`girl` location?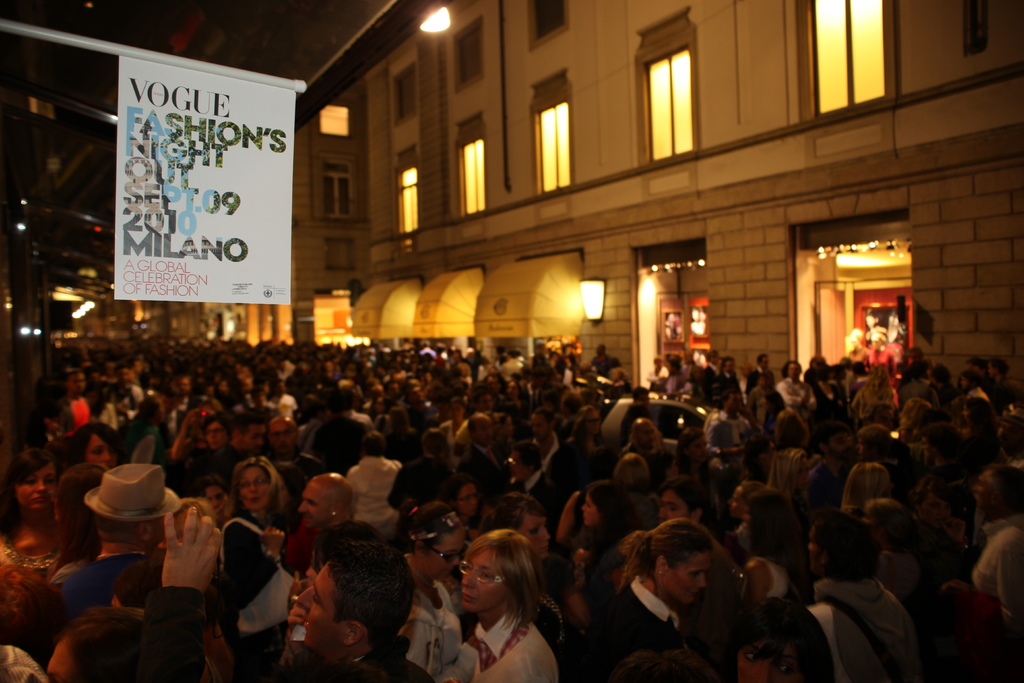
crop(740, 490, 803, 604)
